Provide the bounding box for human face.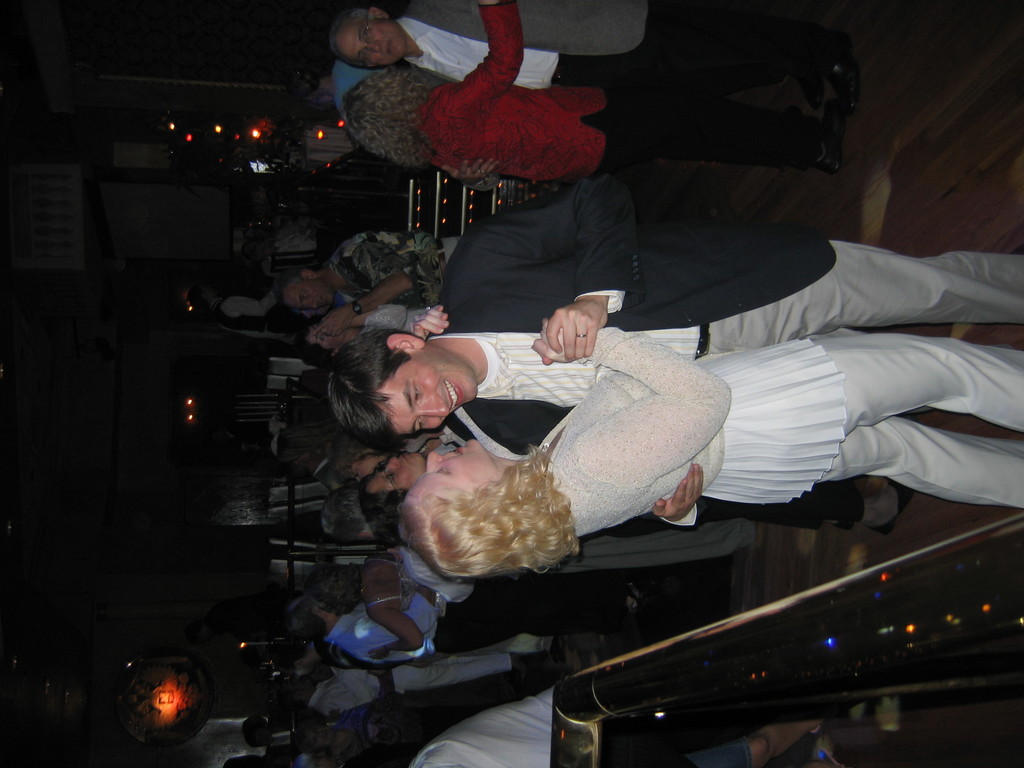
<box>373,351,476,435</box>.
